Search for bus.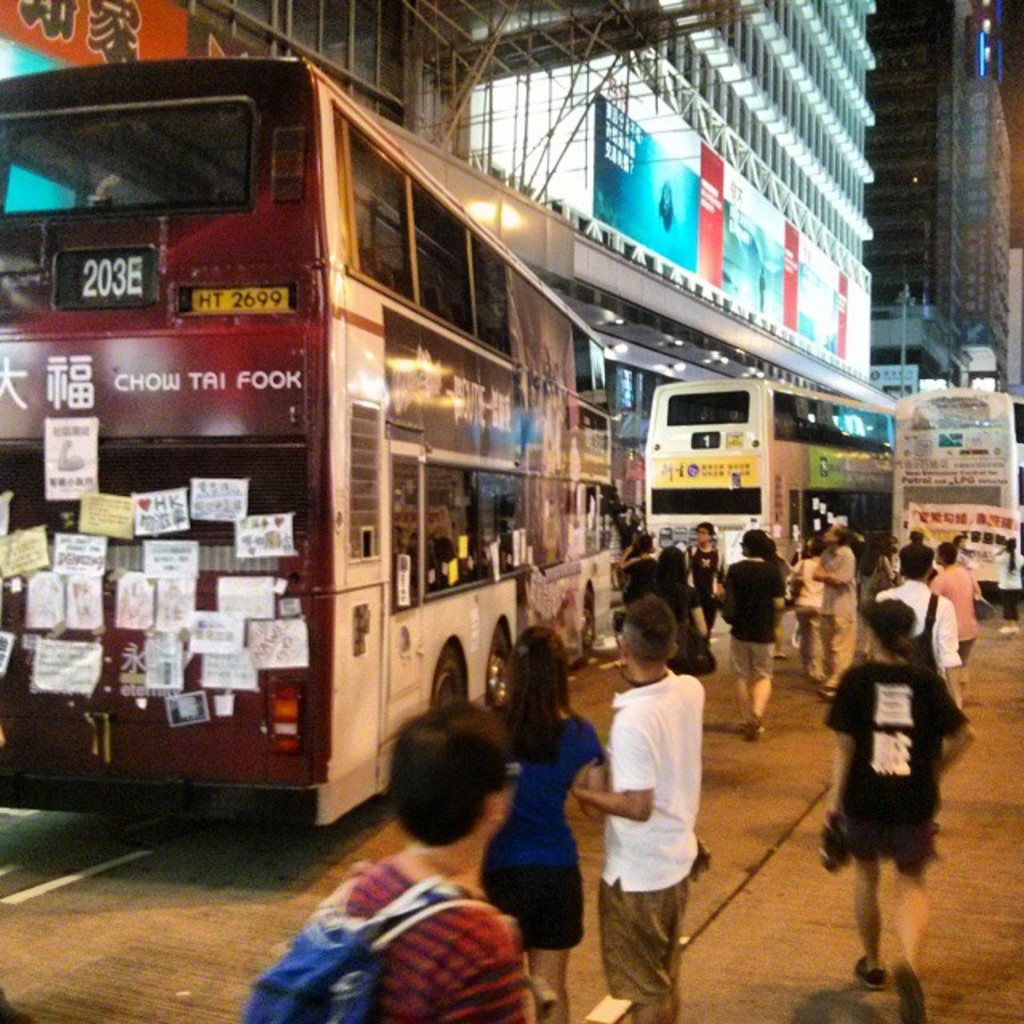
Found at 888, 382, 1022, 584.
